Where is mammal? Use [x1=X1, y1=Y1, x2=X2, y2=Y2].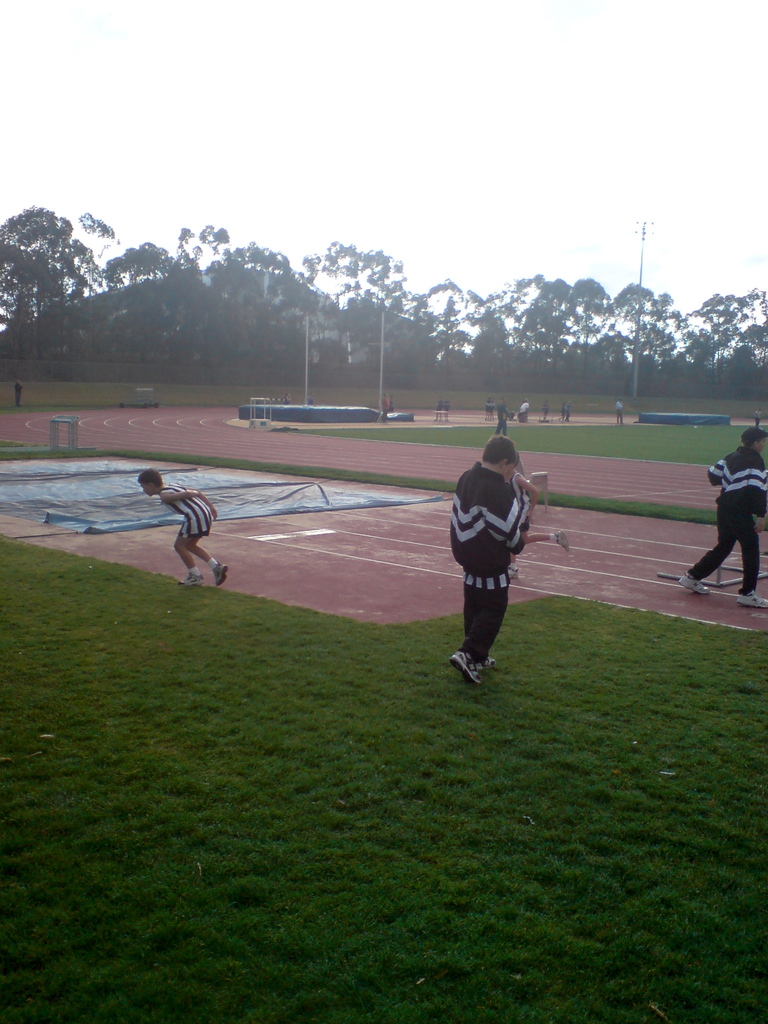
[x1=443, y1=401, x2=452, y2=418].
